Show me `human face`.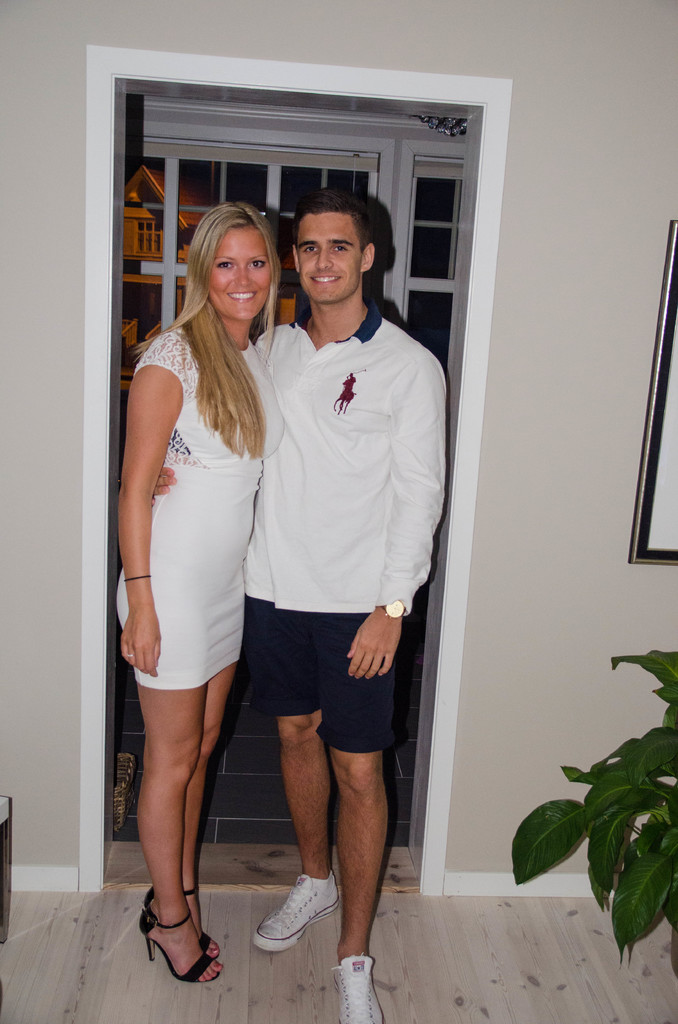
`human face` is here: detection(295, 212, 361, 304).
